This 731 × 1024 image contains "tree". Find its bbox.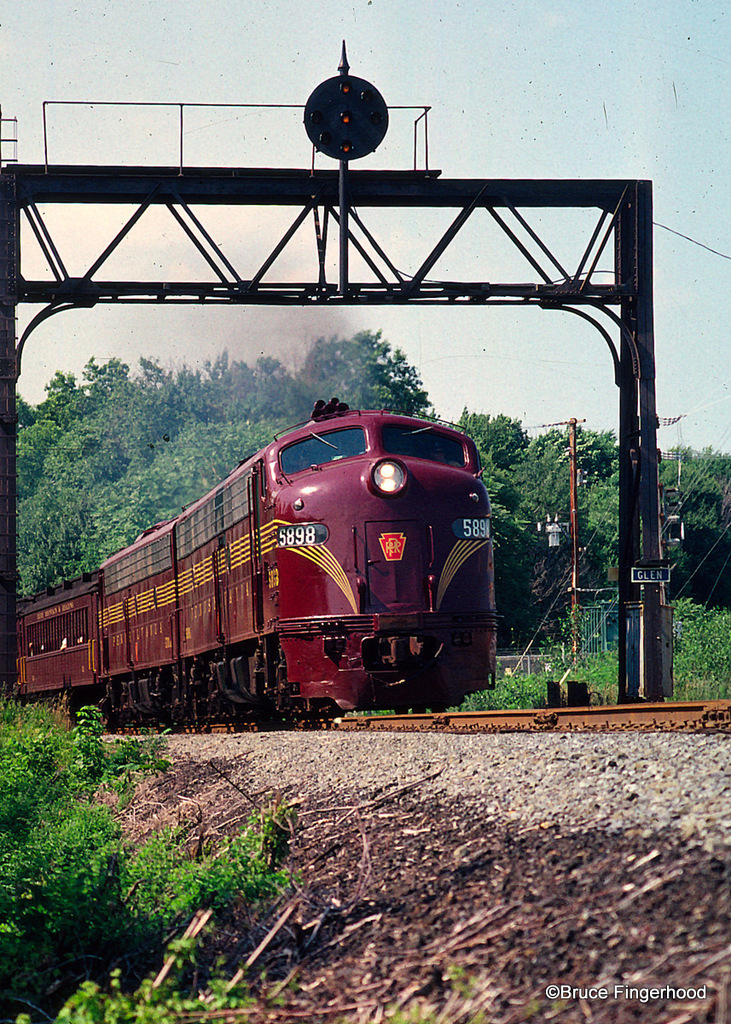
locate(45, 373, 89, 422).
